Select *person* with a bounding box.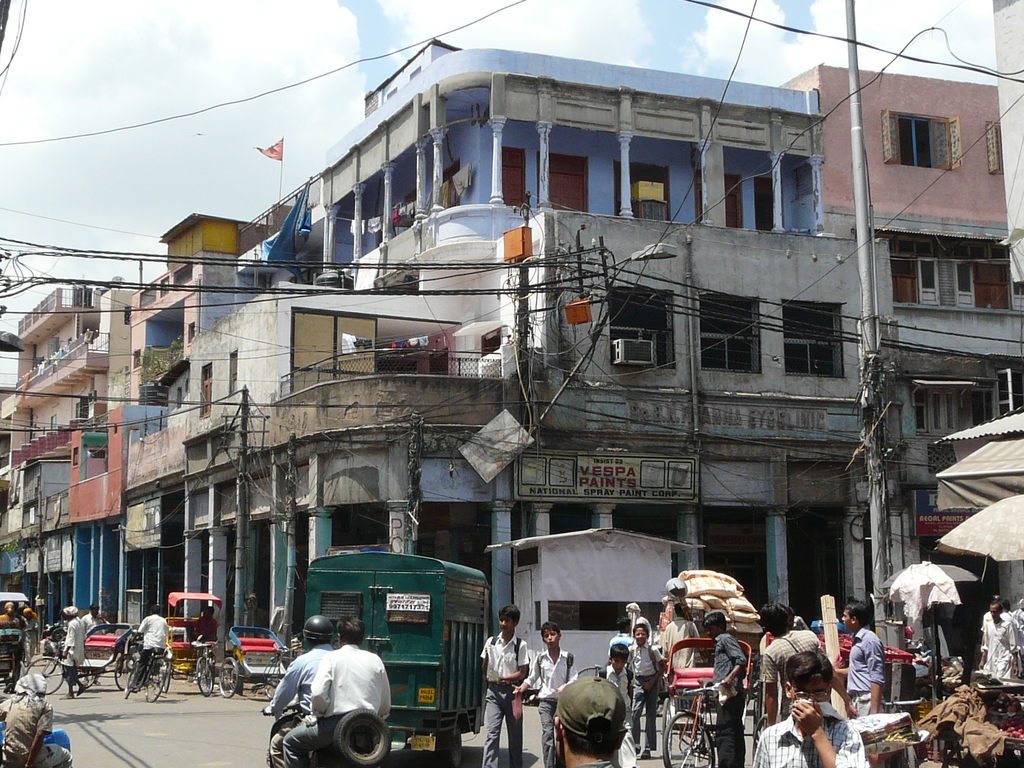
select_region(517, 621, 575, 767).
